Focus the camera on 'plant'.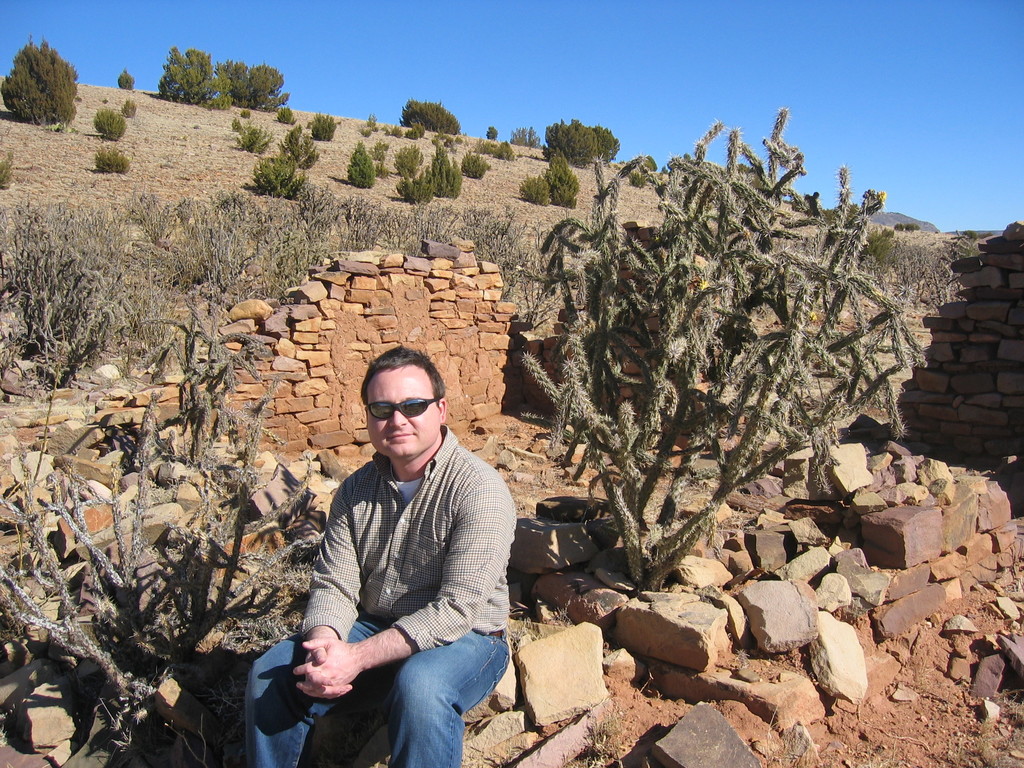
Focus region: crop(119, 97, 135, 115).
